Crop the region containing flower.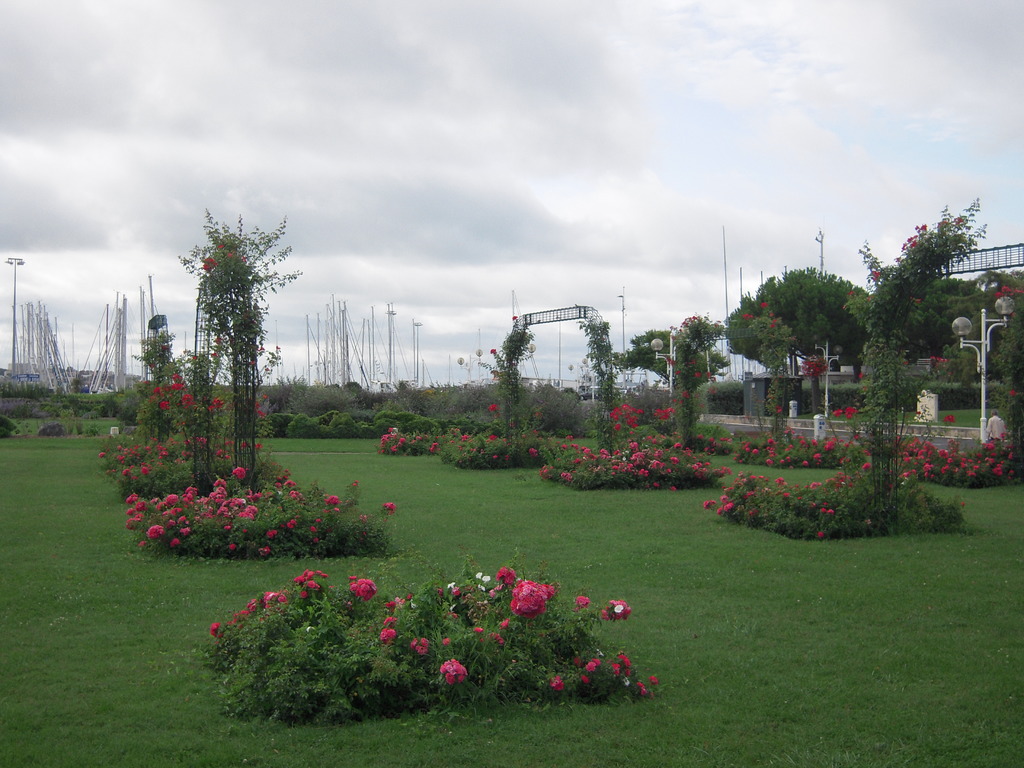
Crop region: (737, 440, 752, 449).
